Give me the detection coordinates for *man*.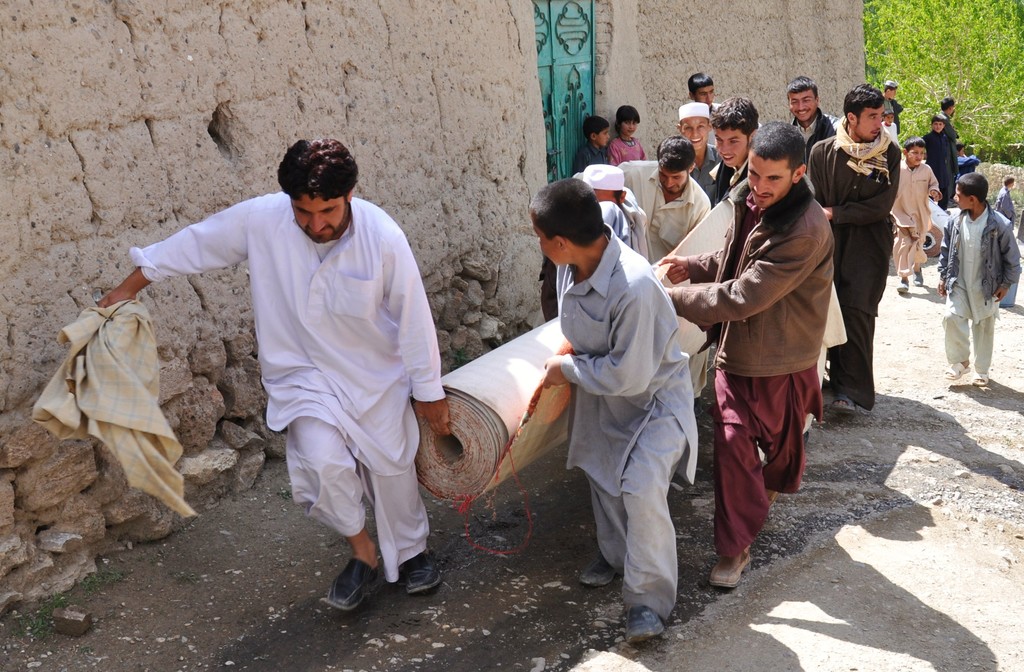
BBox(142, 137, 447, 596).
